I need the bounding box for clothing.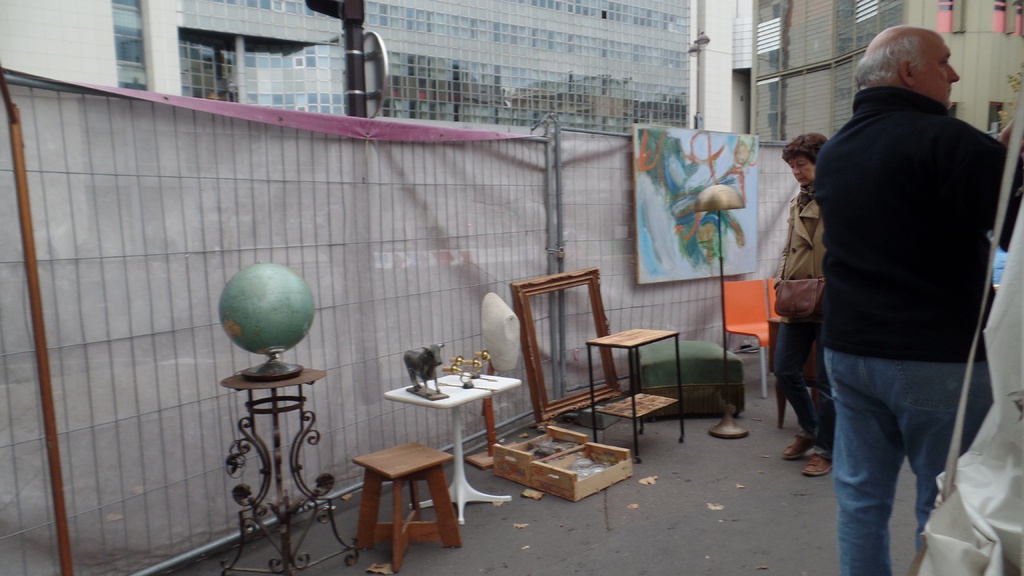
Here it is: box=[792, 0, 1004, 545].
